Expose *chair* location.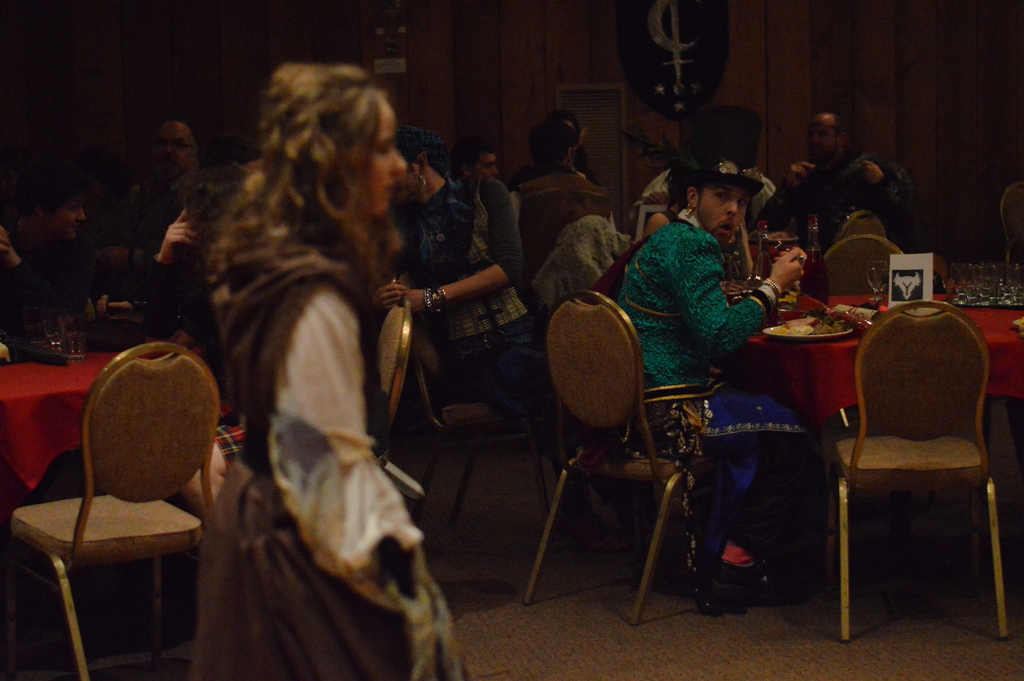
Exposed at box(811, 227, 940, 300).
